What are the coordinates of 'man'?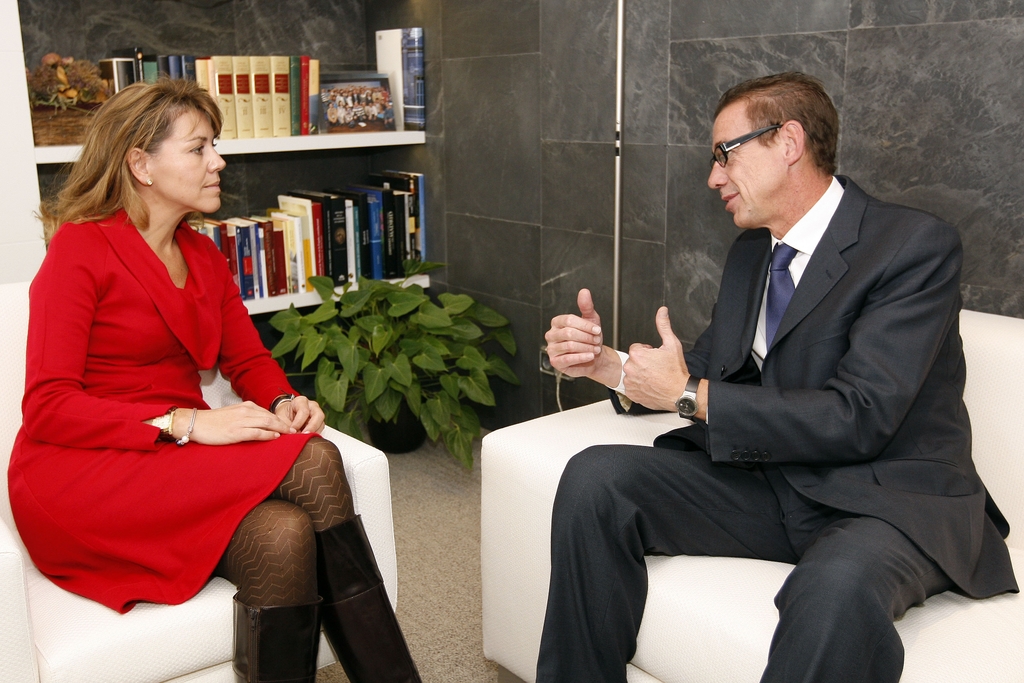
(536, 57, 980, 674).
